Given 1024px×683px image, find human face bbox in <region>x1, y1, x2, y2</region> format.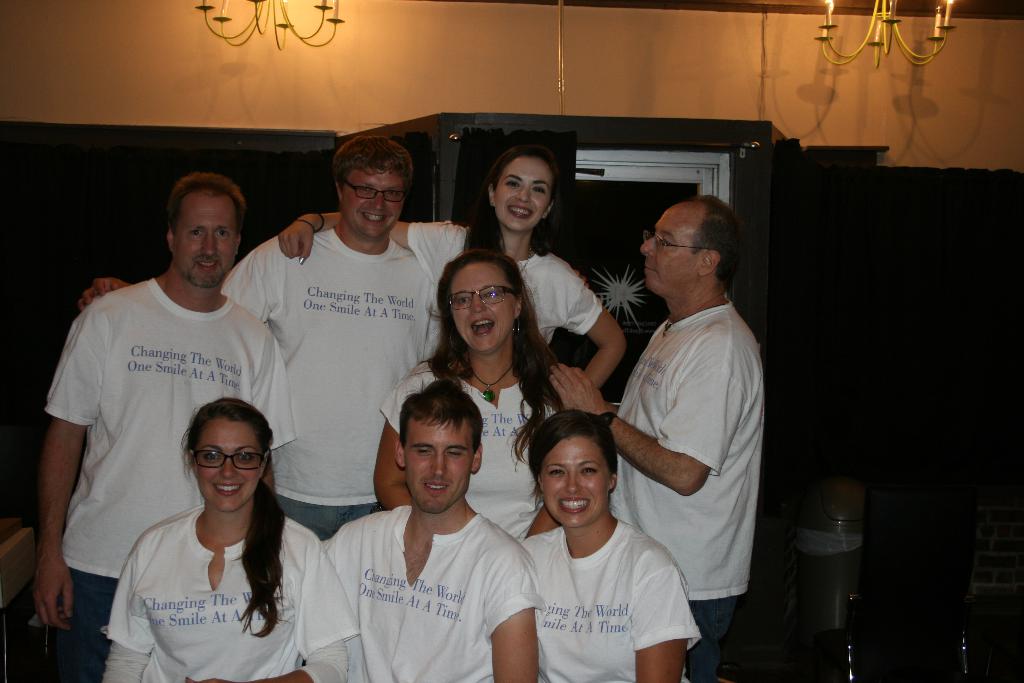
<region>449, 264, 516, 355</region>.
